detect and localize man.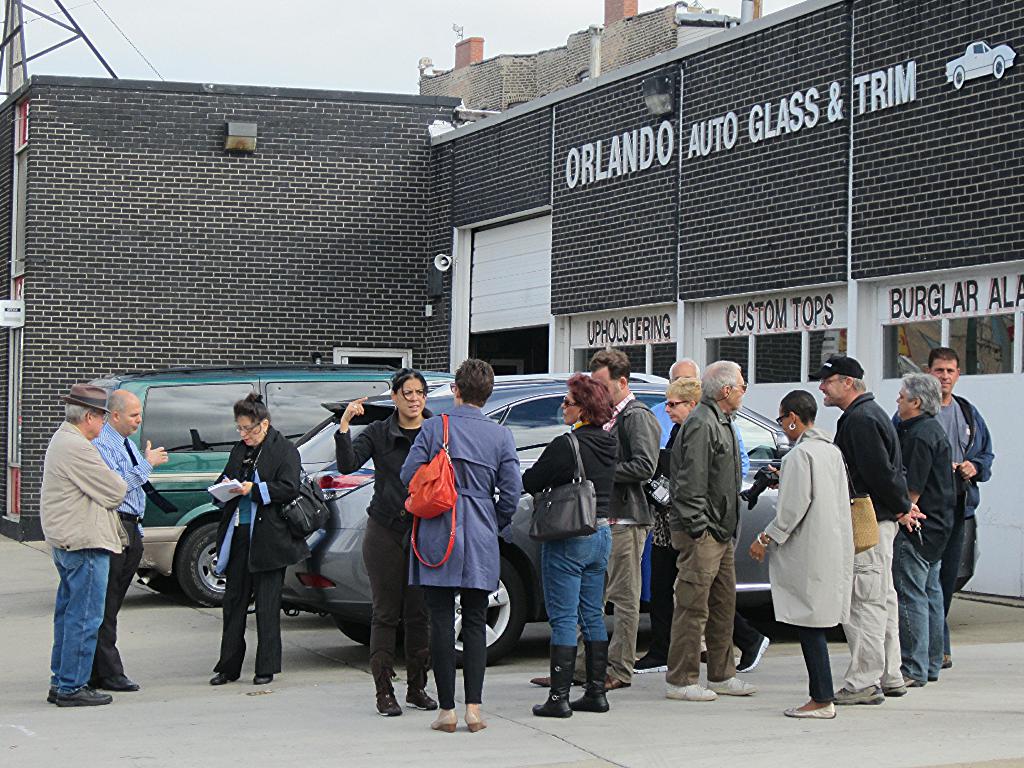
Localized at BBox(36, 382, 129, 705).
